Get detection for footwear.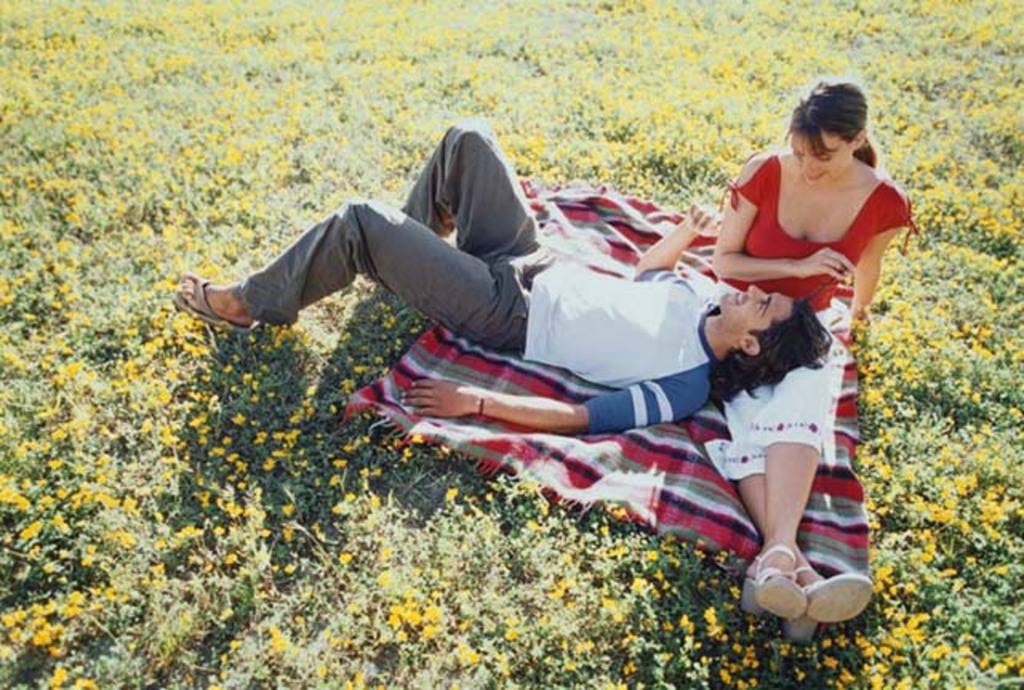
Detection: x1=176 y1=258 x2=259 y2=341.
